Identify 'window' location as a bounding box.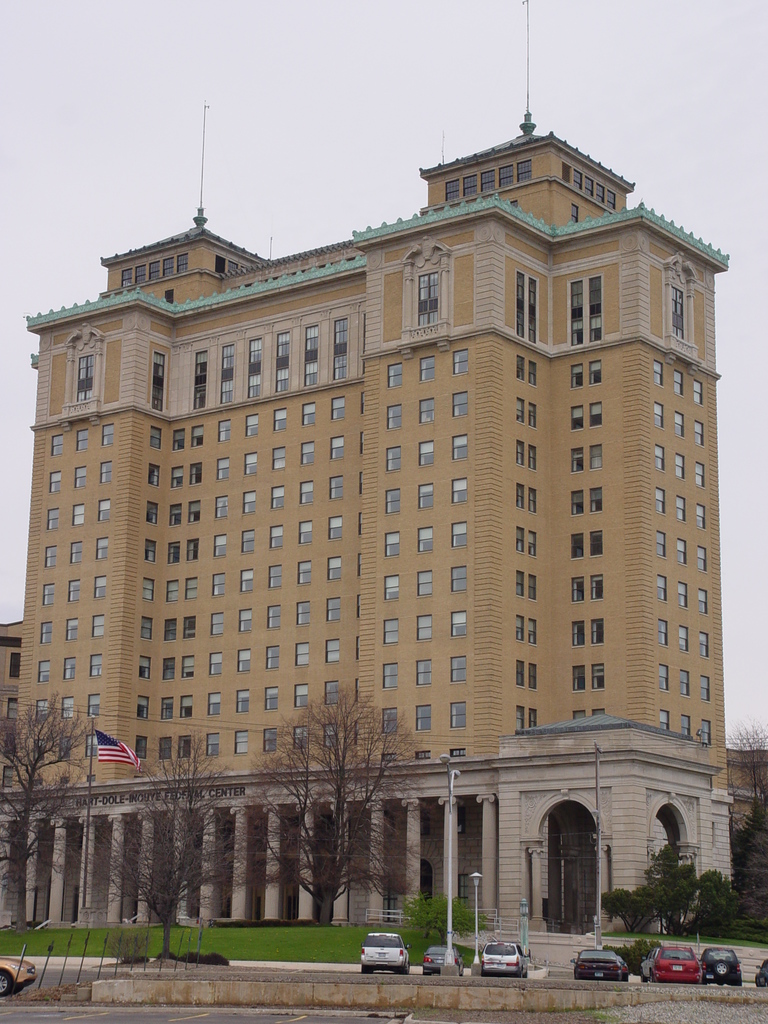
[x1=269, y1=606, x2=285, y2=625].
